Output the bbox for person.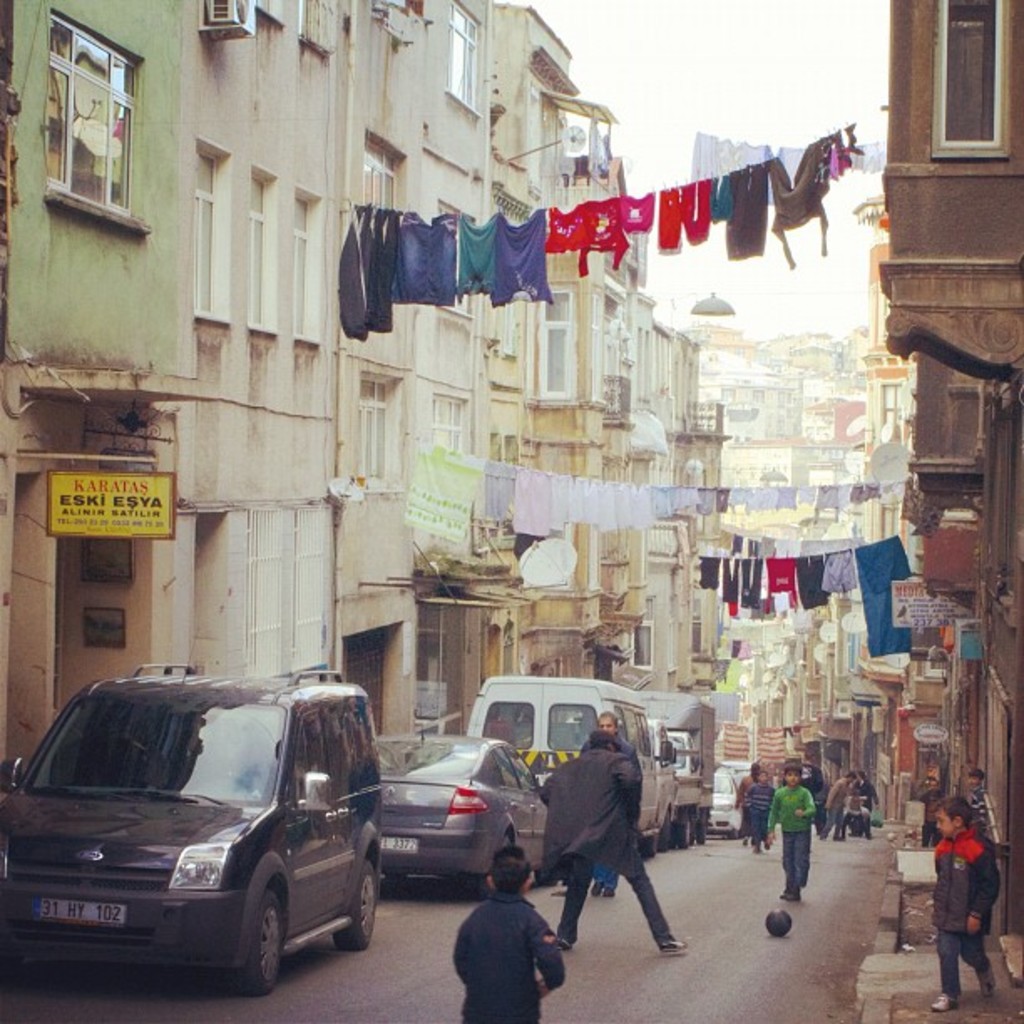
select_region(532, 721, 691, 960).
